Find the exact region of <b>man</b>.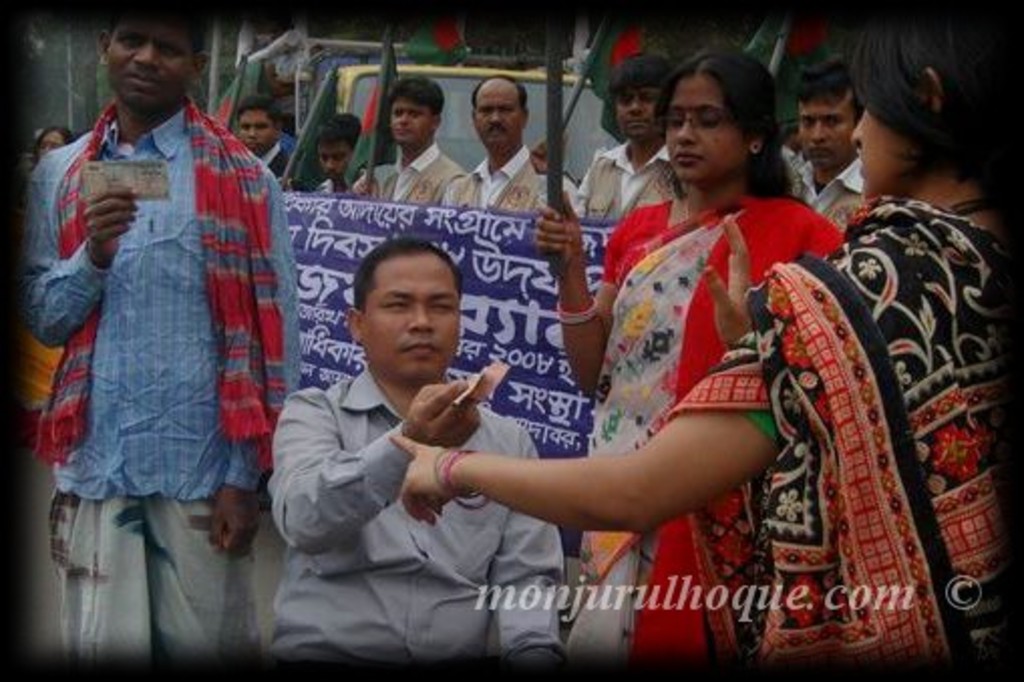
Exact region: 443,74,577,213.
